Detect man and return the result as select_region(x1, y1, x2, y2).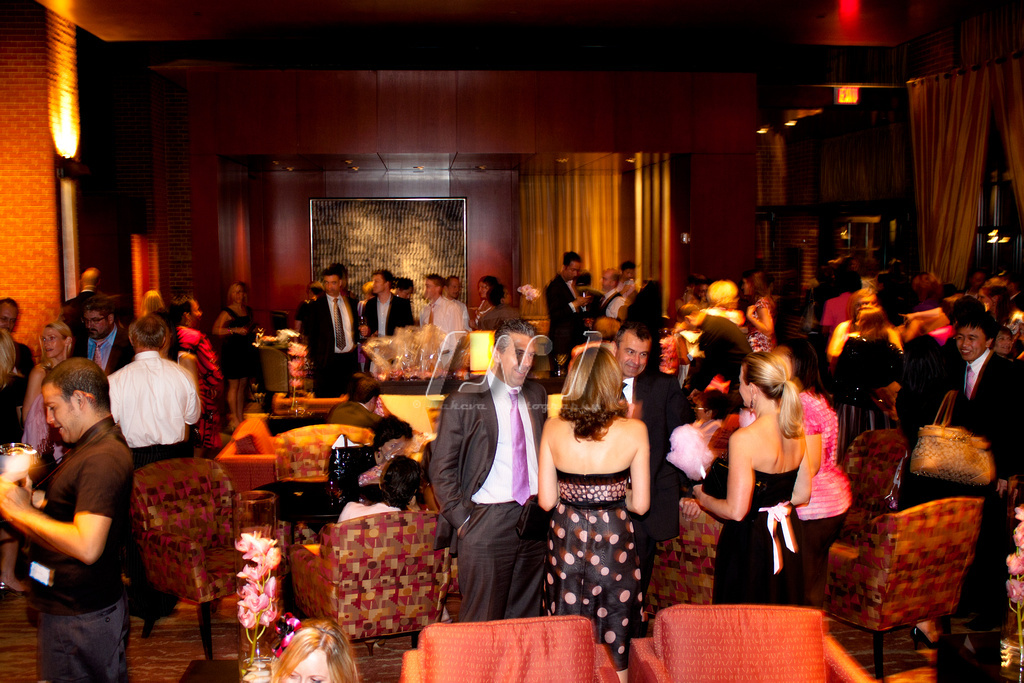
select_region(410, 275, 467, 332).
